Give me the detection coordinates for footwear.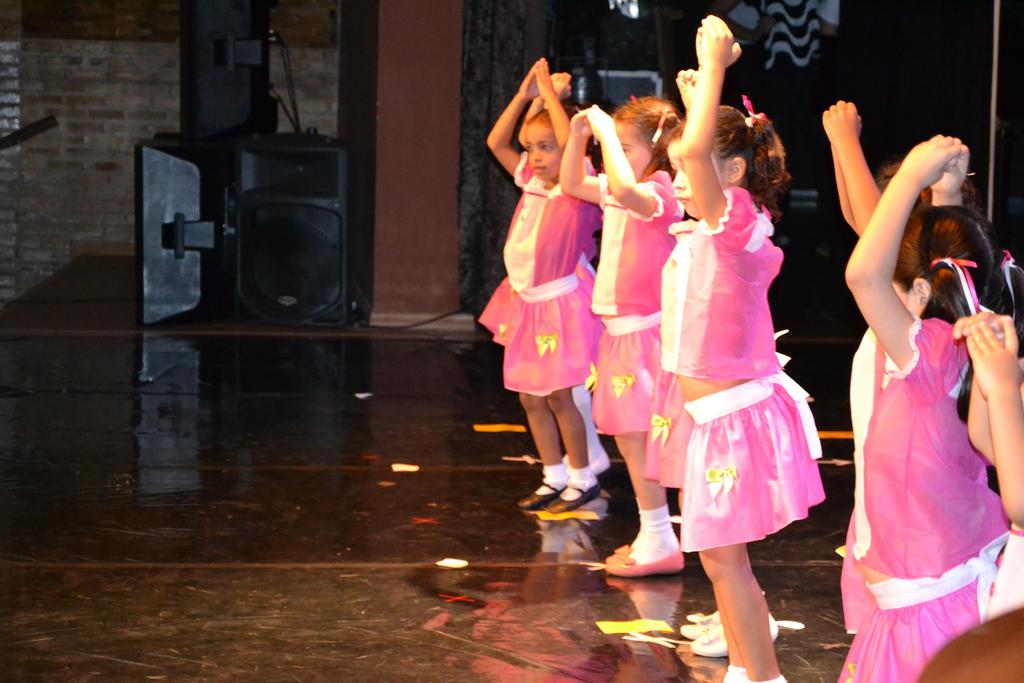
[676,620,719,639].
